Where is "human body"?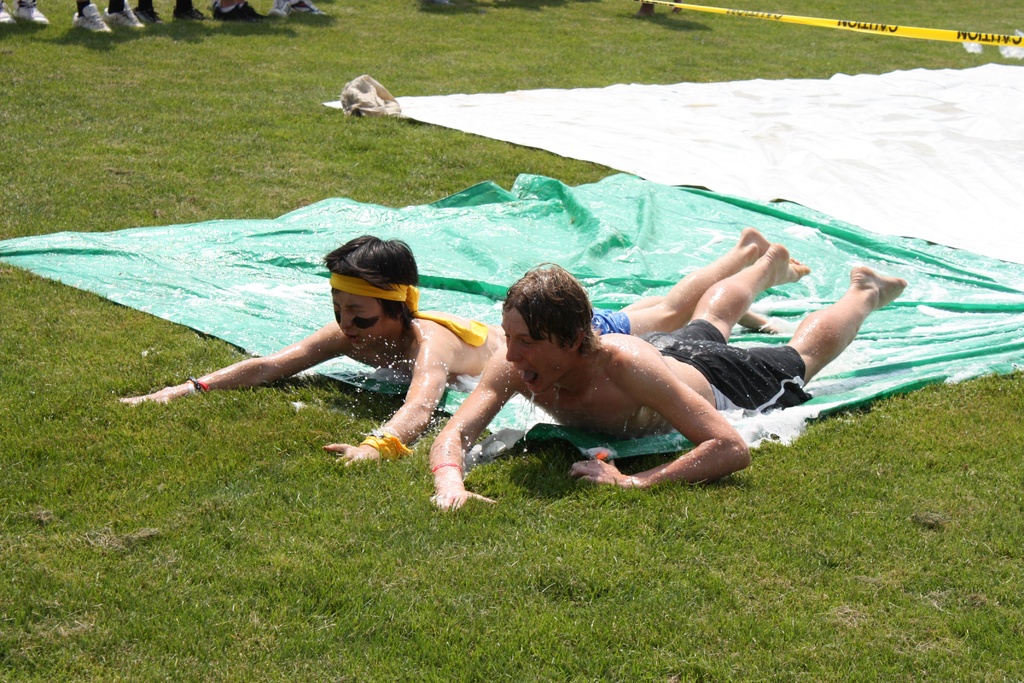
left=427, top=242, right=906, bottom=509.
